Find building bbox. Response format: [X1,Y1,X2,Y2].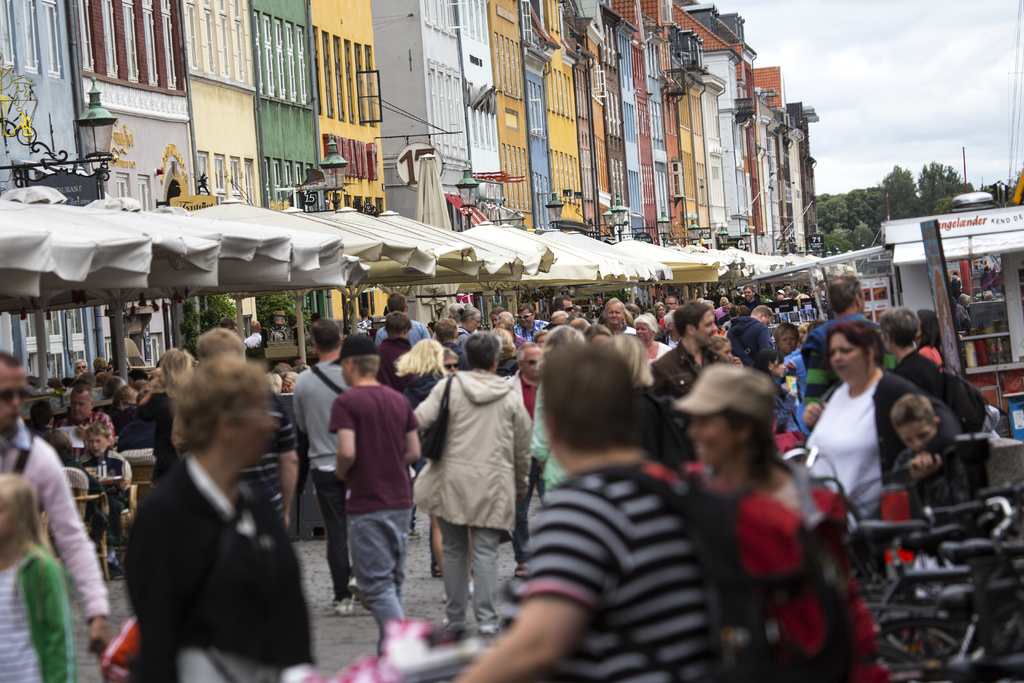
[696,74,728,231].
